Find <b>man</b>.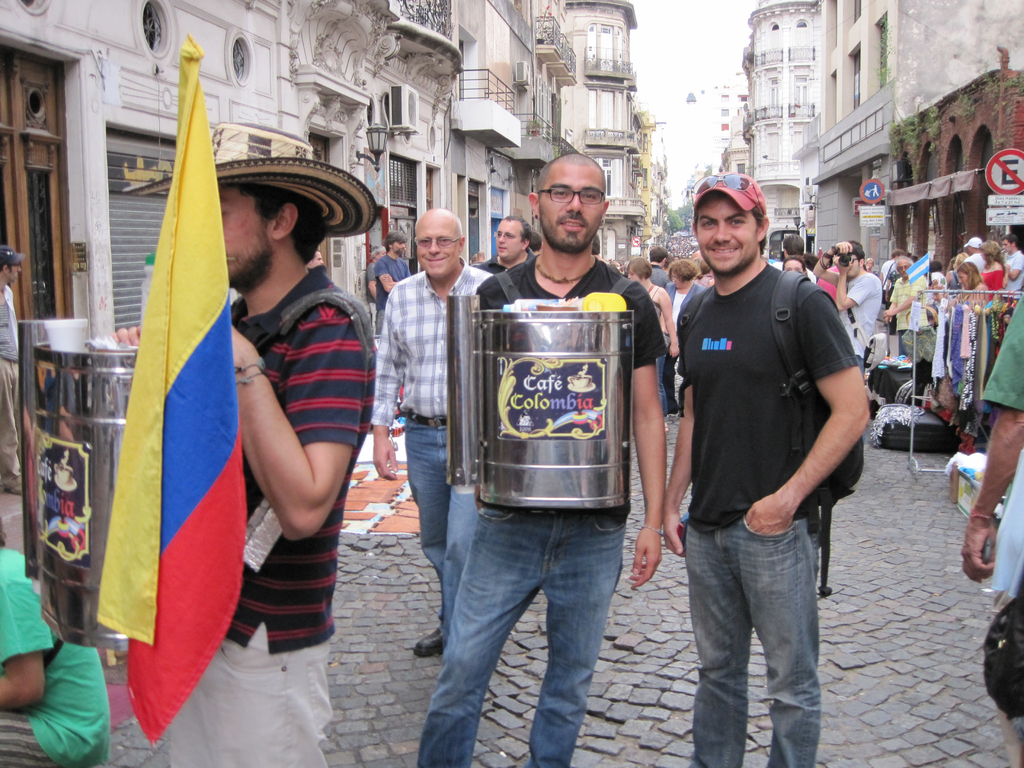
box=[818, 235, 892, 377].
